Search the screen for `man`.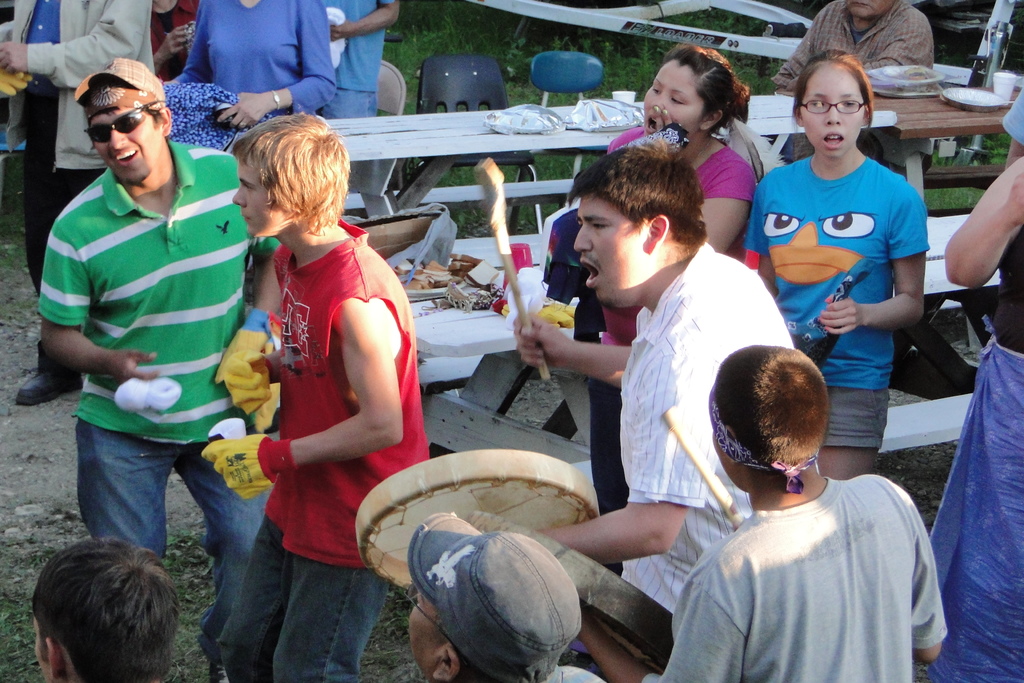
Found at region(536, 133, 792, 616).
